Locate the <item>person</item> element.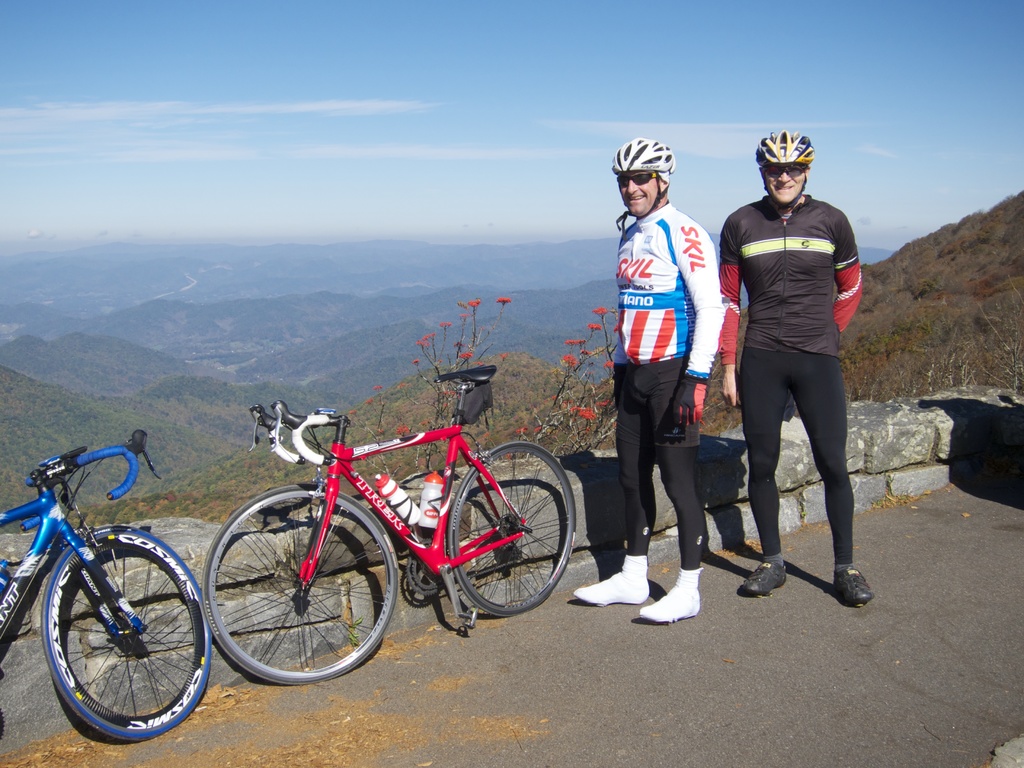
Element bbox: (601, 145, 726, 596).
